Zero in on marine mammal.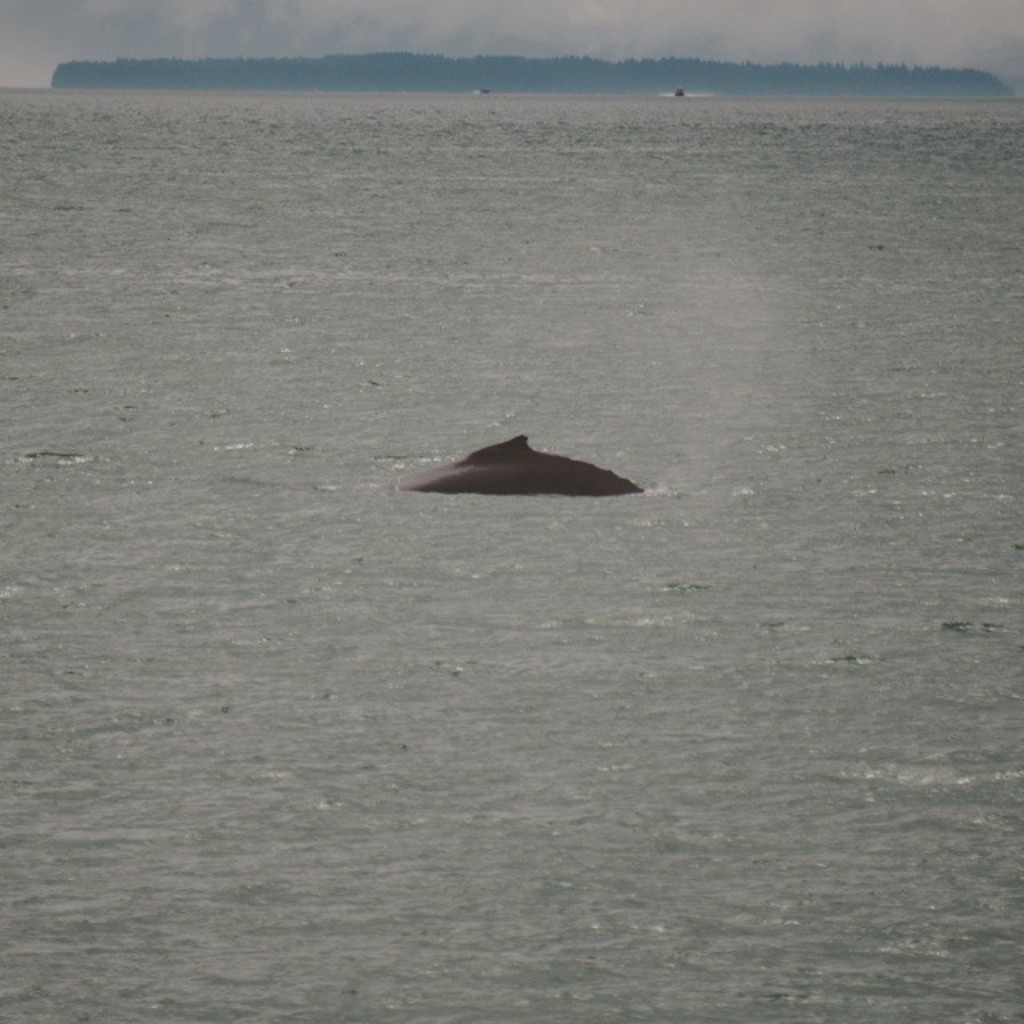
Zeroed in: pyautogui.locateOnScreen(382, 416, 669, 525).
